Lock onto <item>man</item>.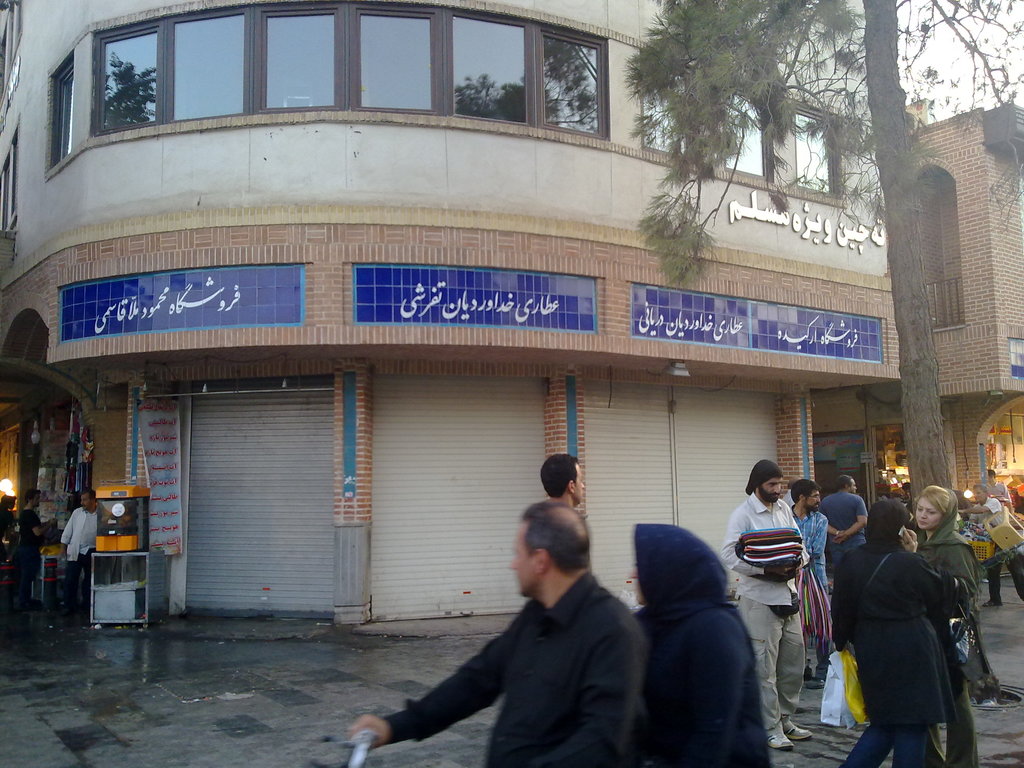
Locked: {"left": 62, "top": 488, "right": 102, "bottom": 612}.
